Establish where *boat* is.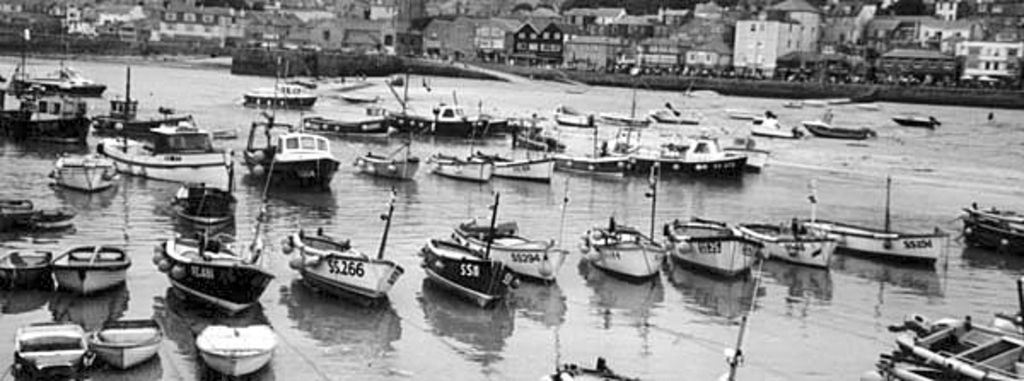
Established at [152, 210, 283, 314].
